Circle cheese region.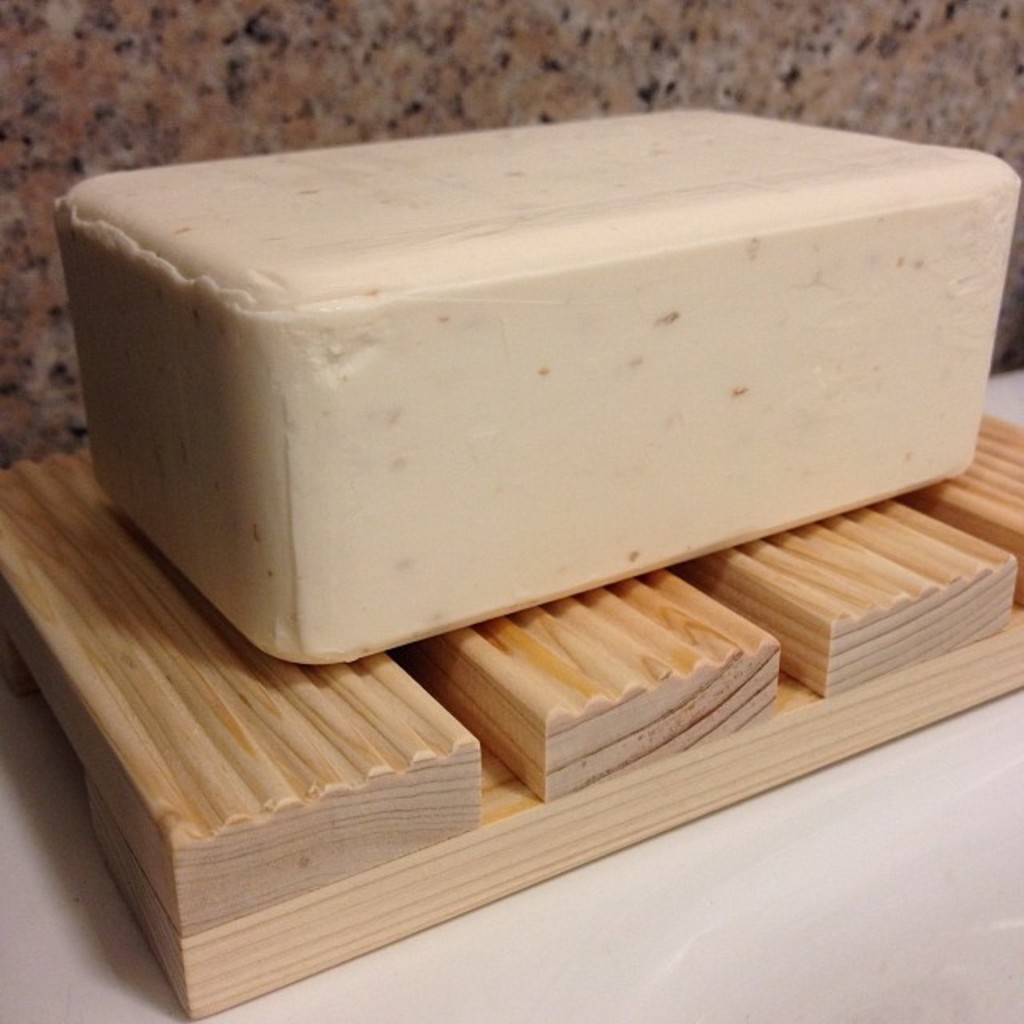
Region: Rect(48, 99, 1022, 672).
